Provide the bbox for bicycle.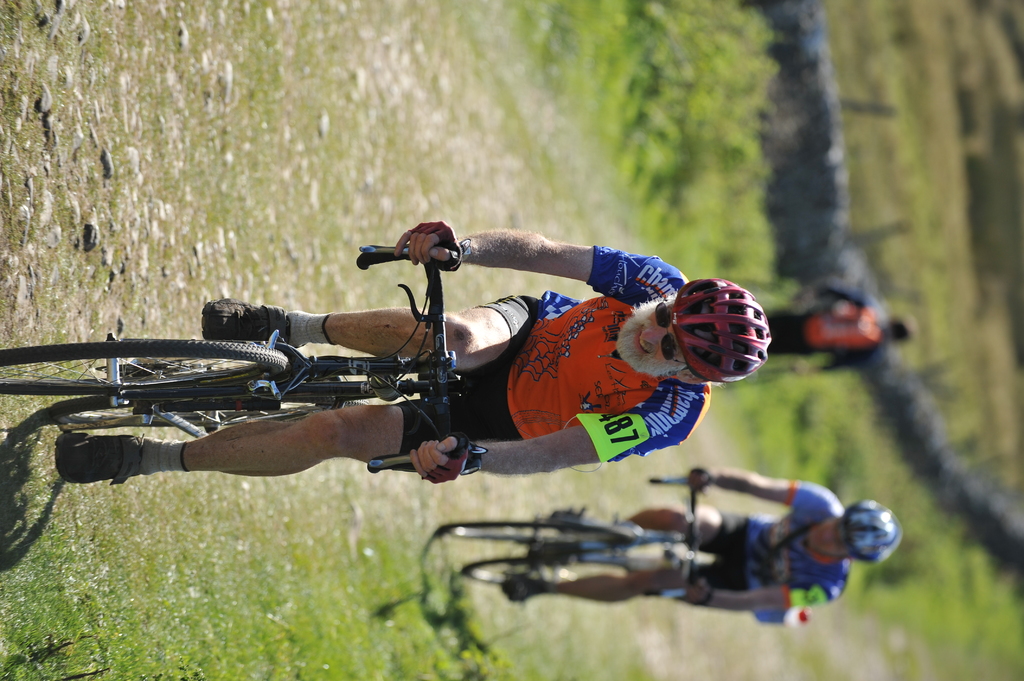
Rect(0, 246, 474, 475).
